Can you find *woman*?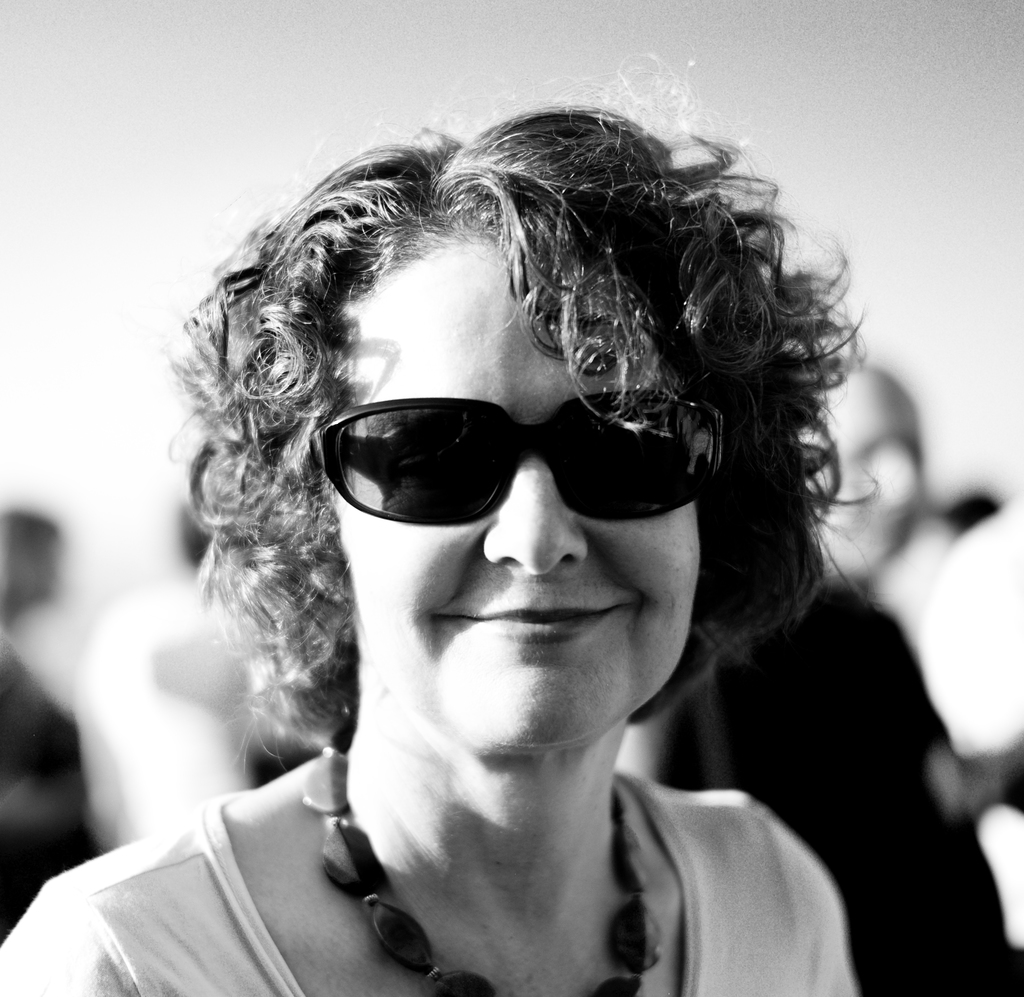
Yes, bounding box: region(41, 71, 972, 994).
